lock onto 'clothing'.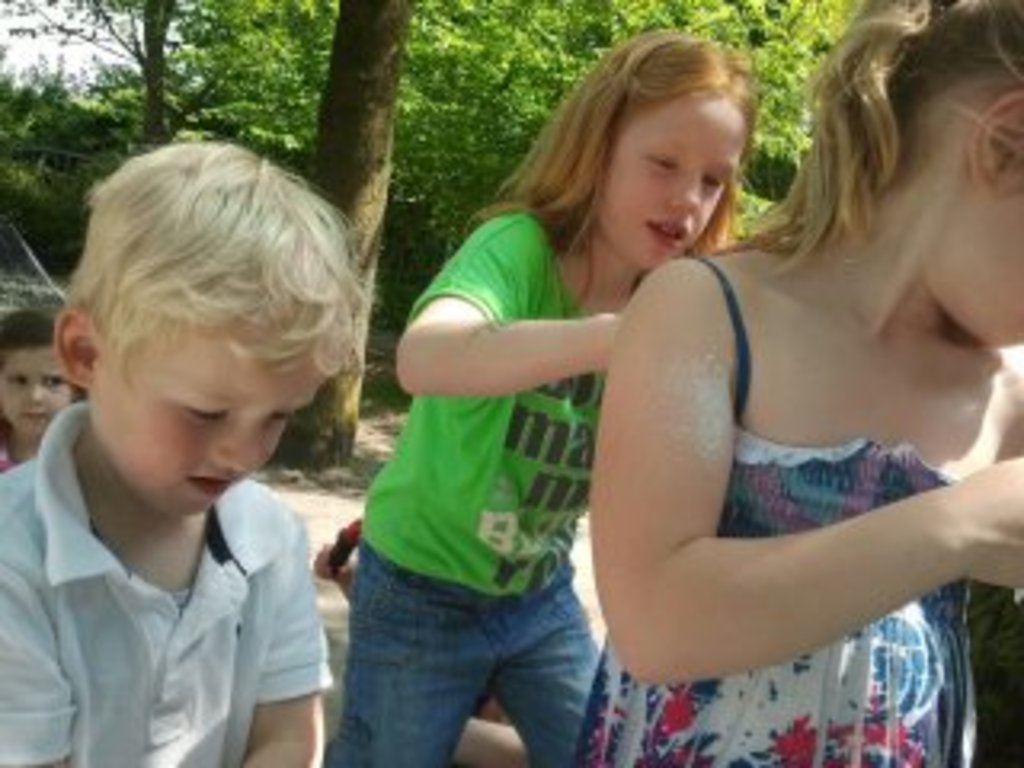
Locked: bbox=(6, 368, 346, 758).
